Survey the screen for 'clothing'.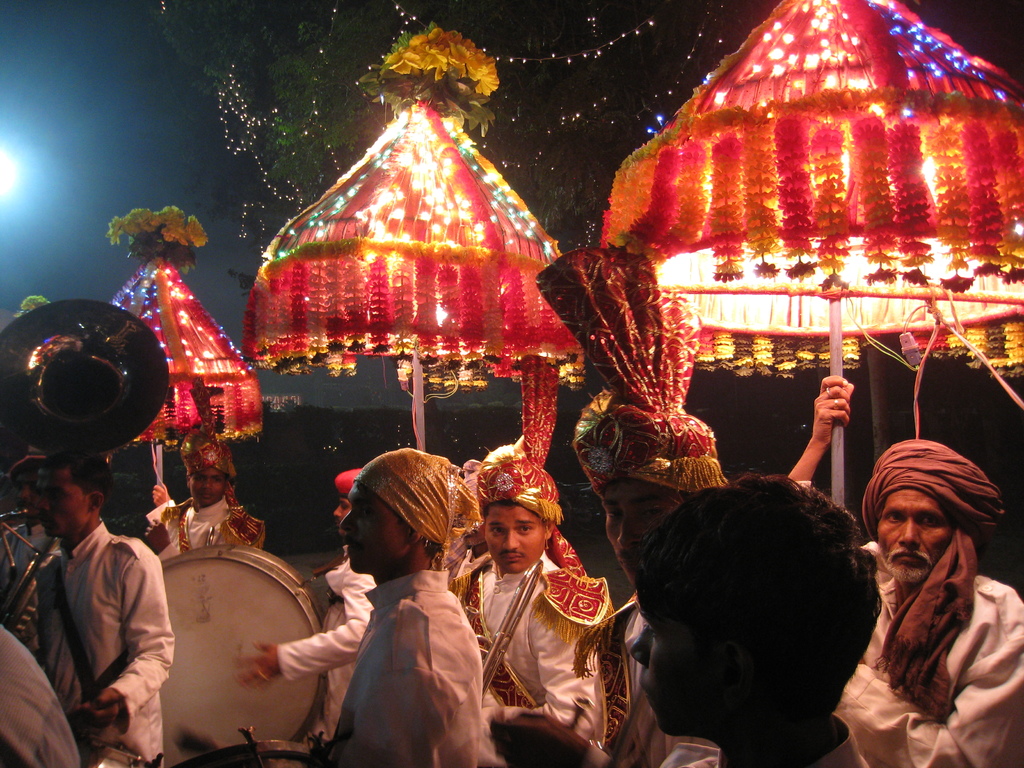
Survey found: locate(150, 496, 266, 558).
